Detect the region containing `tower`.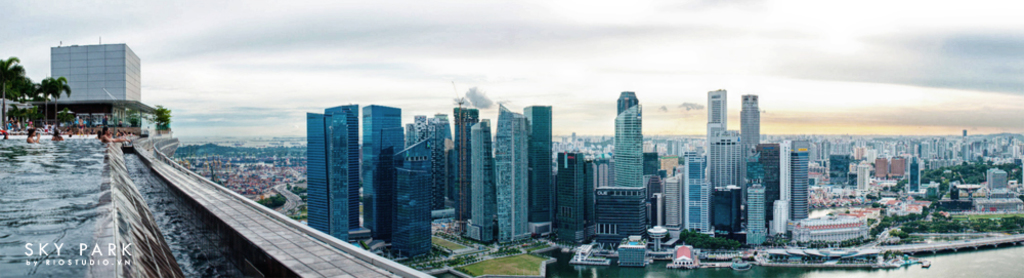
select_region(493, 114, 527, 239).
